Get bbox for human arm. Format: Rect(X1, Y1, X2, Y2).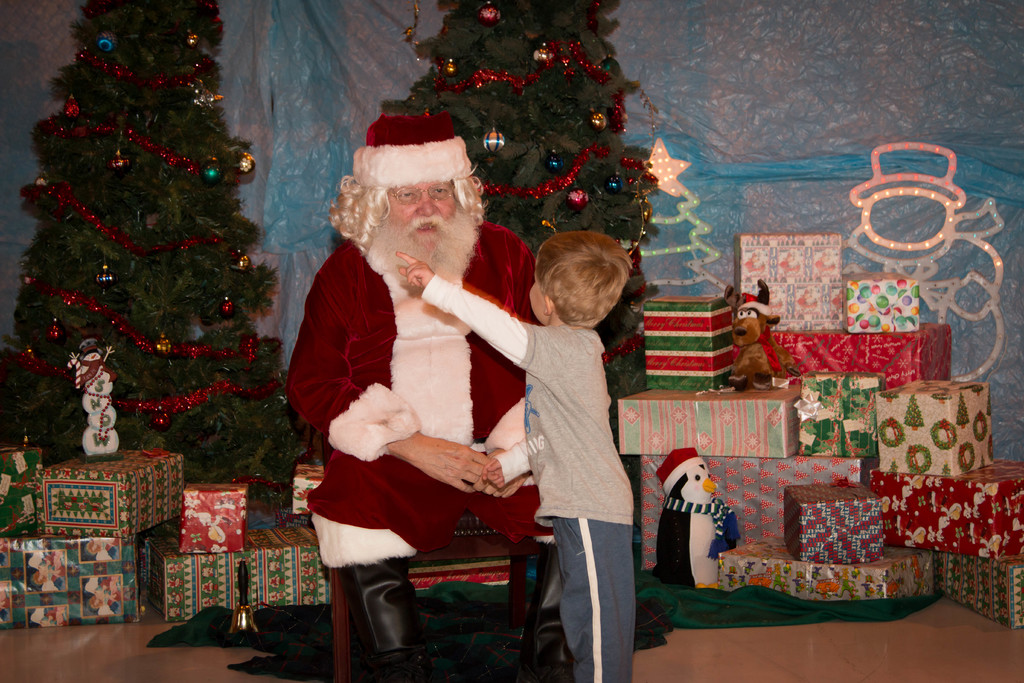
Rect(283, 272, 493, 496).
